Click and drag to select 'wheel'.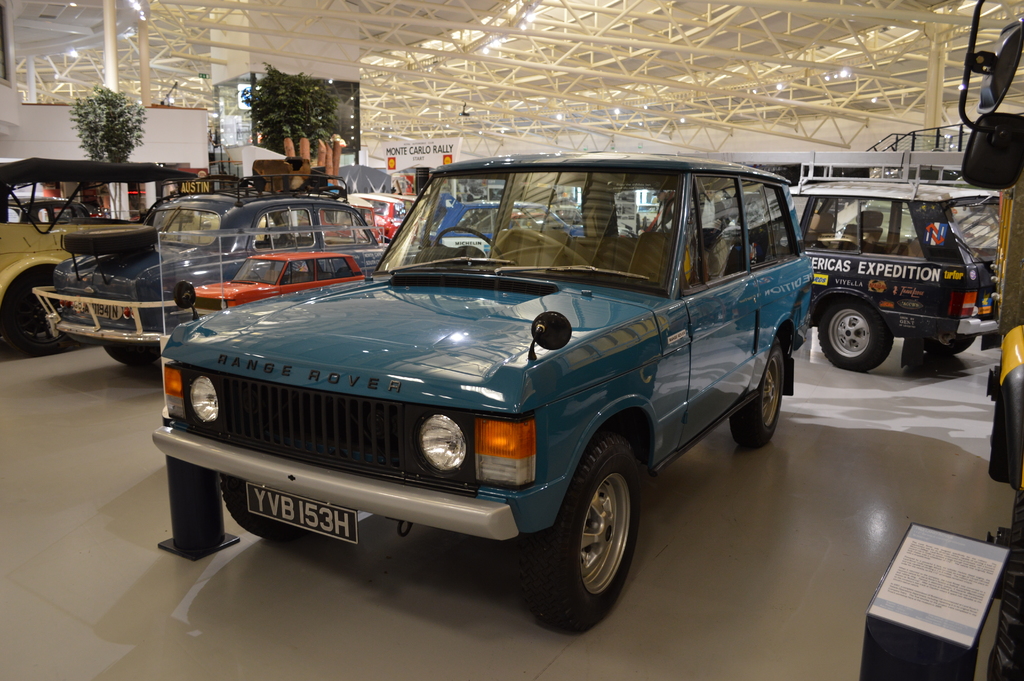
Selection: 816 300 892 372.
